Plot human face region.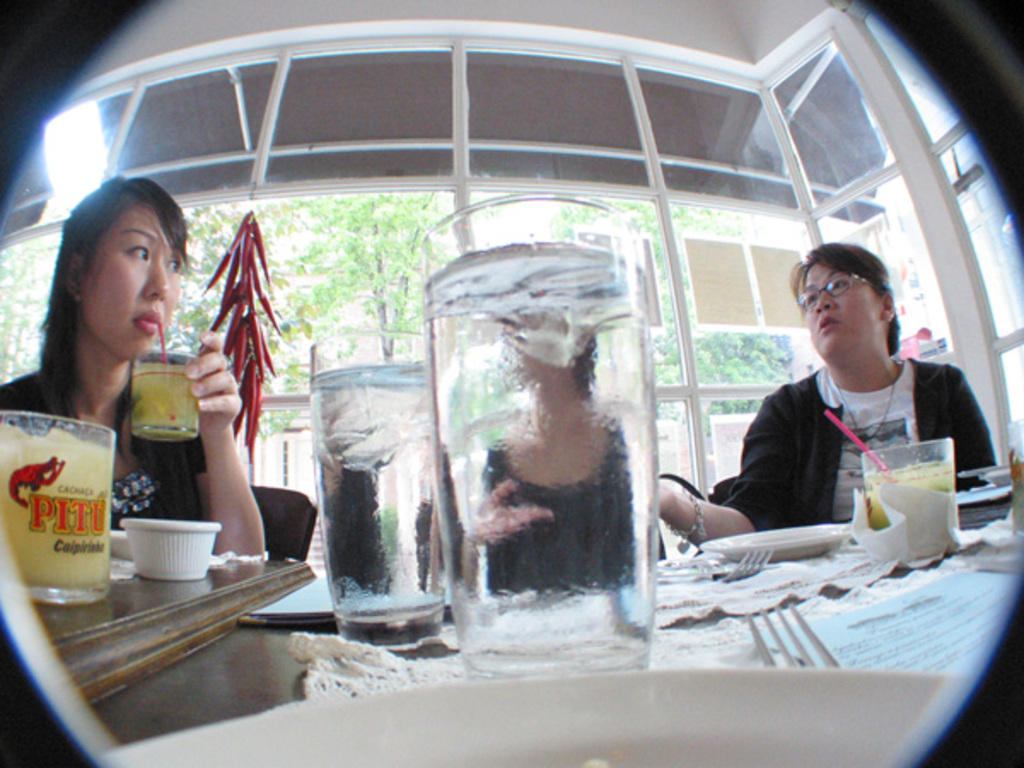
Plotted at region(80, 195, 181, 362).
